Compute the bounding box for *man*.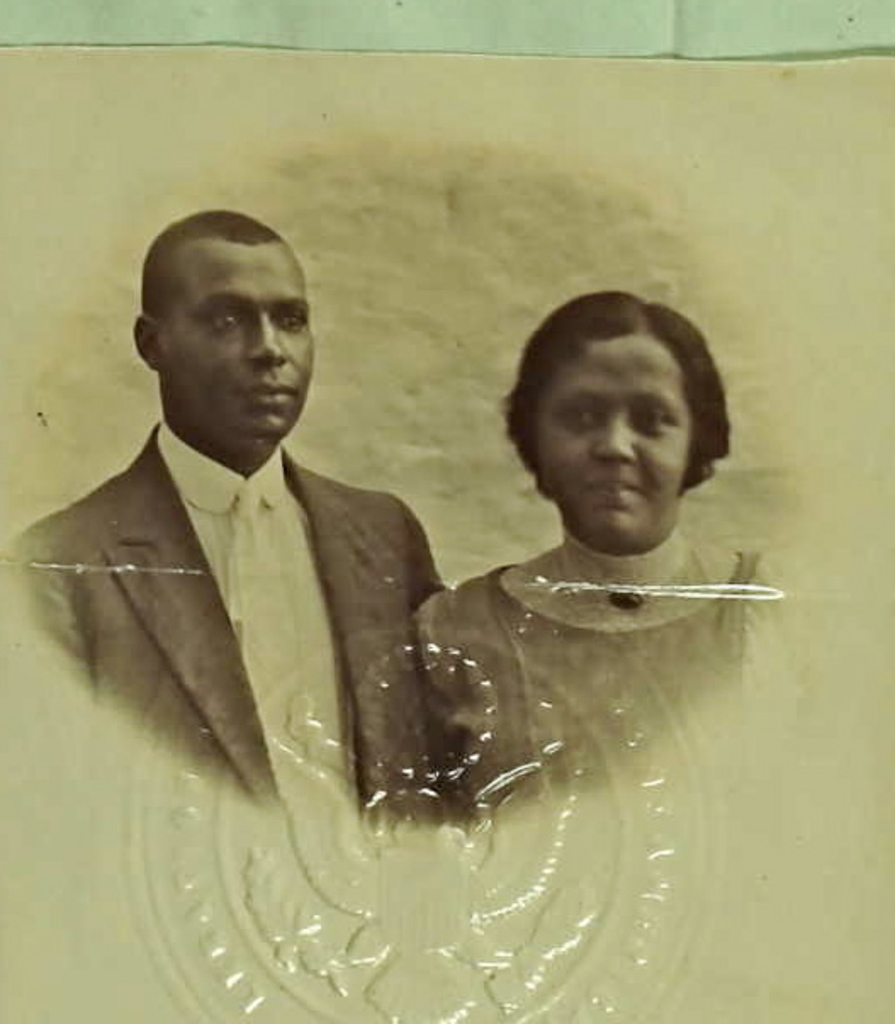
[14,202,457,839].
